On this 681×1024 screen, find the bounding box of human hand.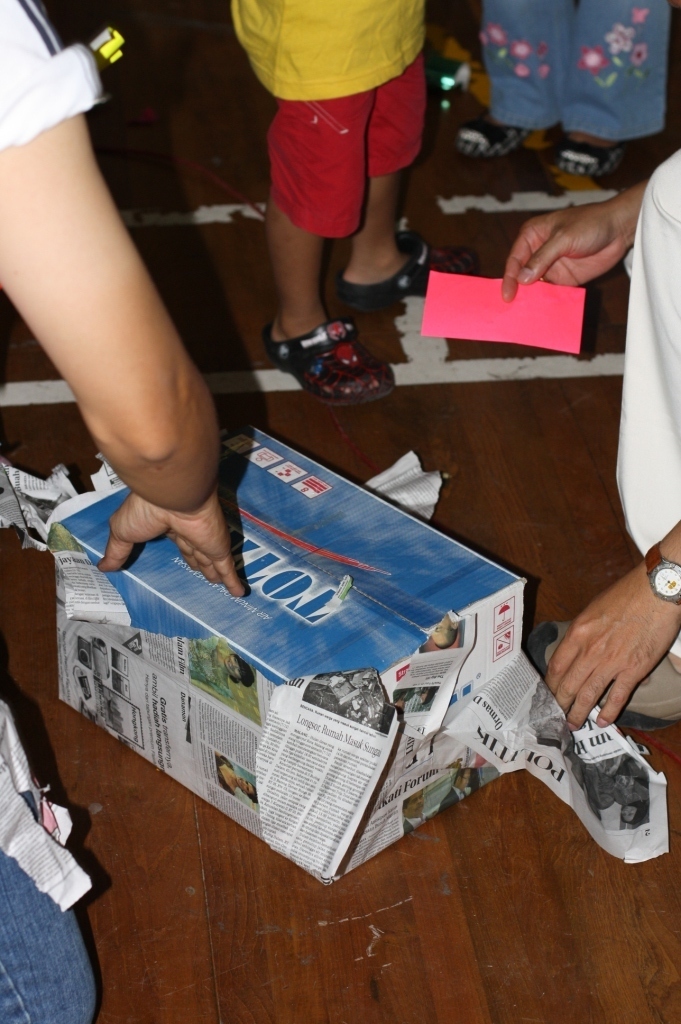
Bounding box: BBox(509, 185, 652, 276).
